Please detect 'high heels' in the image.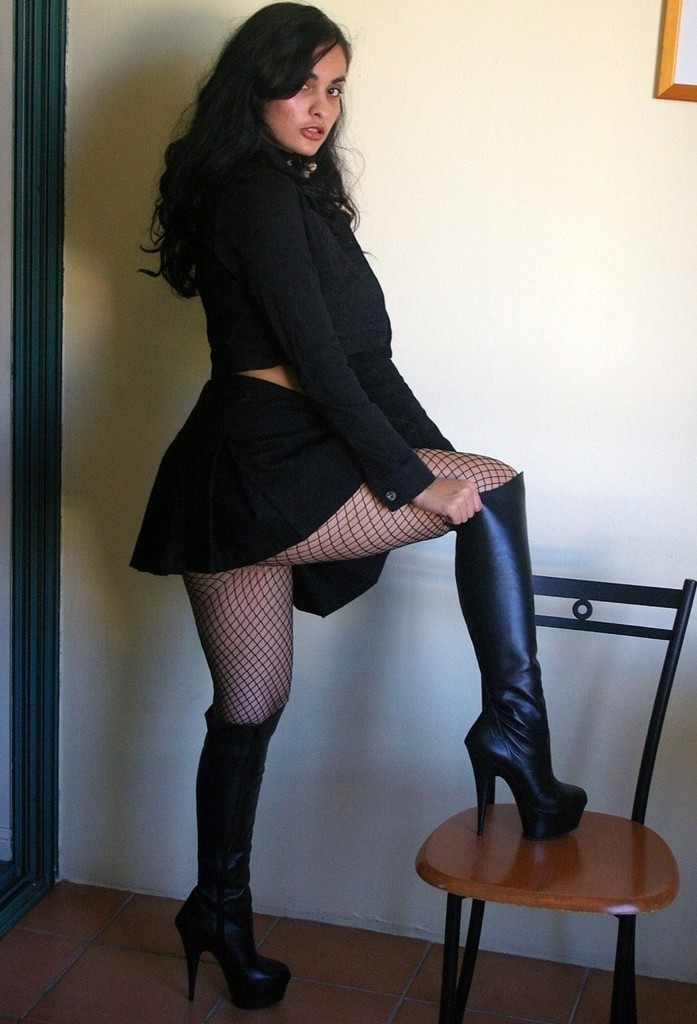
455:469:589:839.
